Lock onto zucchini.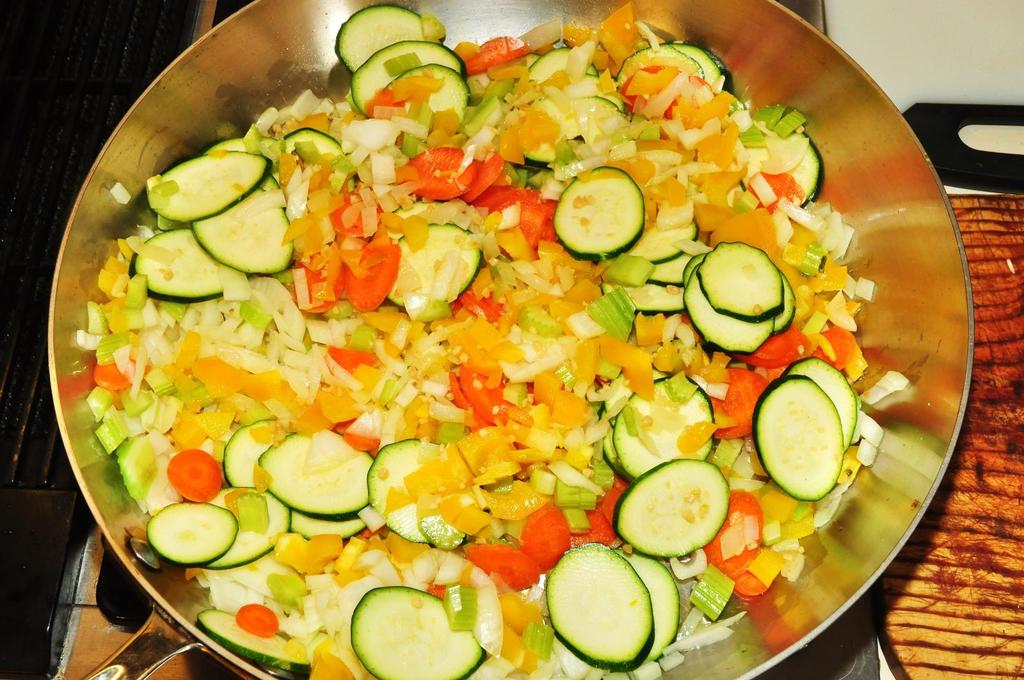
Locked: bbox(610, 455, 730, 557).
